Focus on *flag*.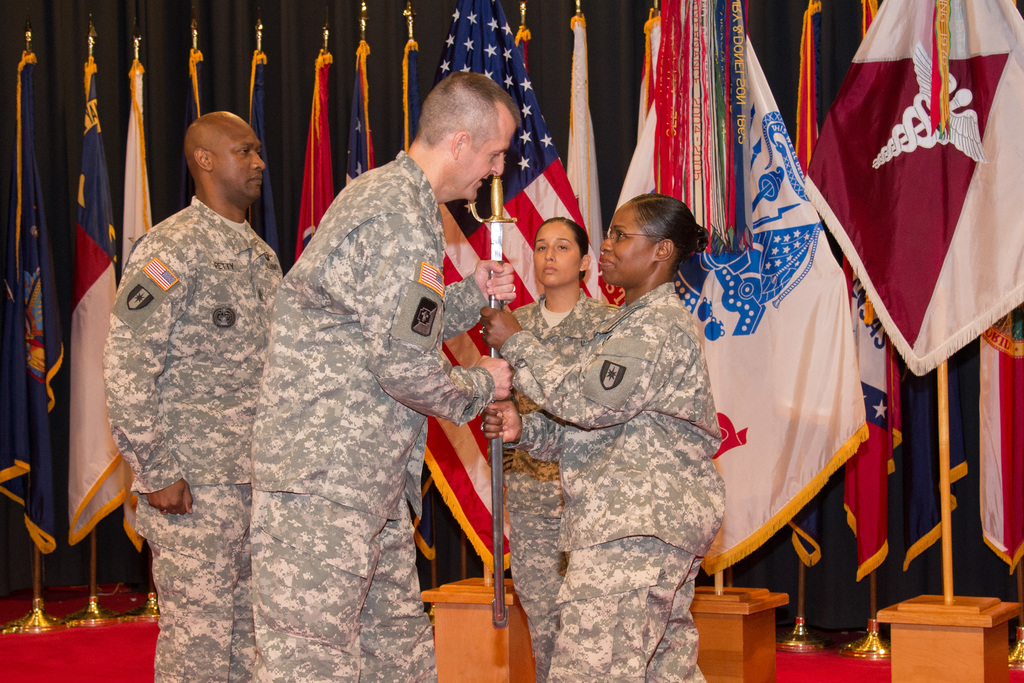
Focused at detection(567, 13, 604, 260).
